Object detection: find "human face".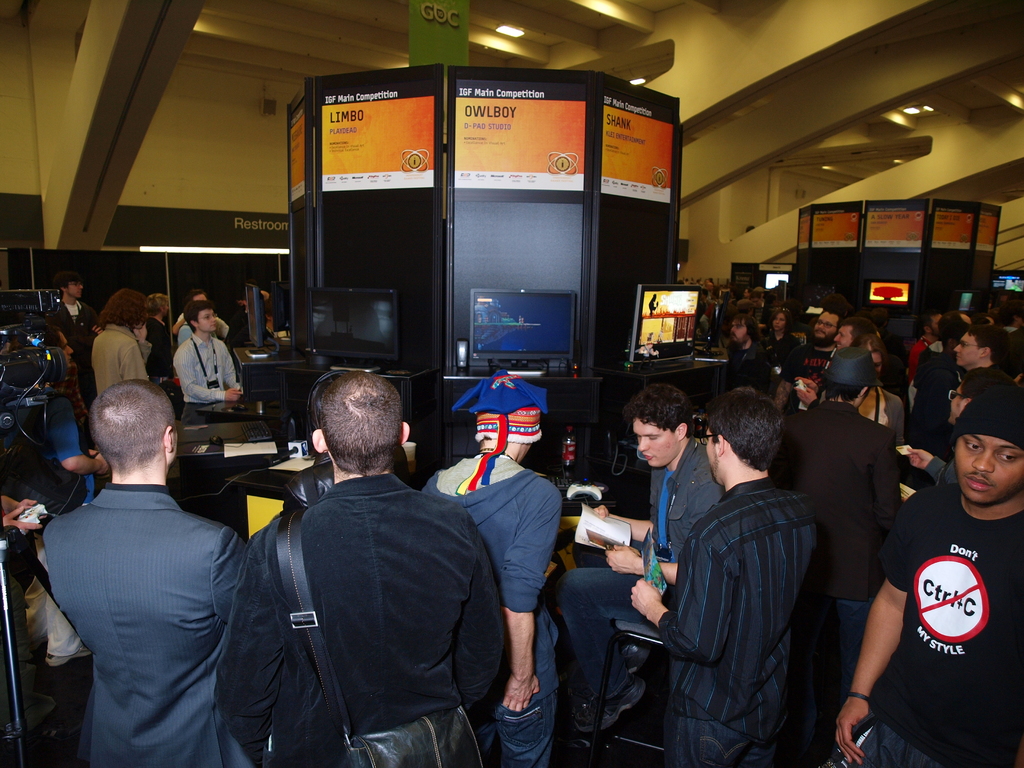
box=[812, 312, 840, 337].
